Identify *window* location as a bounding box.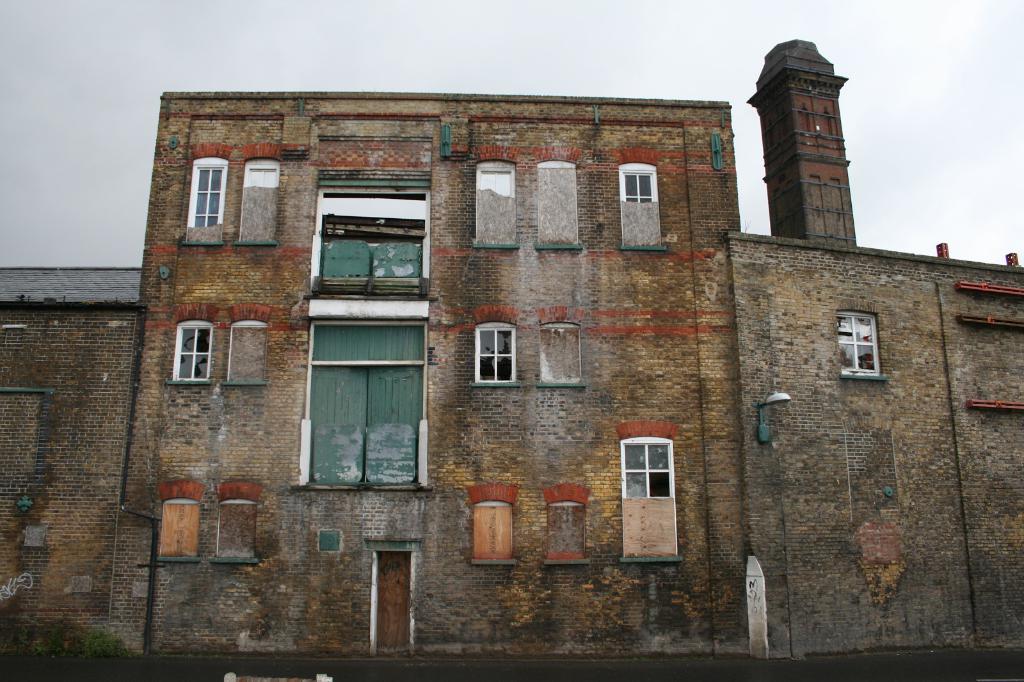
(left=168, top=319, right=208, bottom=383).
